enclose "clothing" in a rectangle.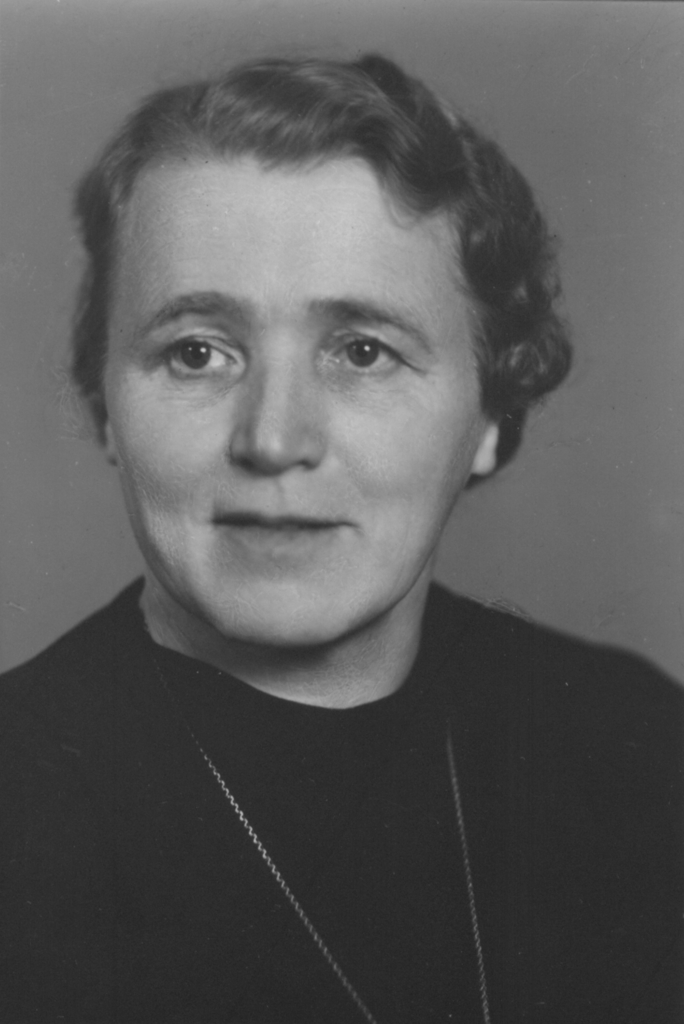
<box>0,611,678,962</box>.
